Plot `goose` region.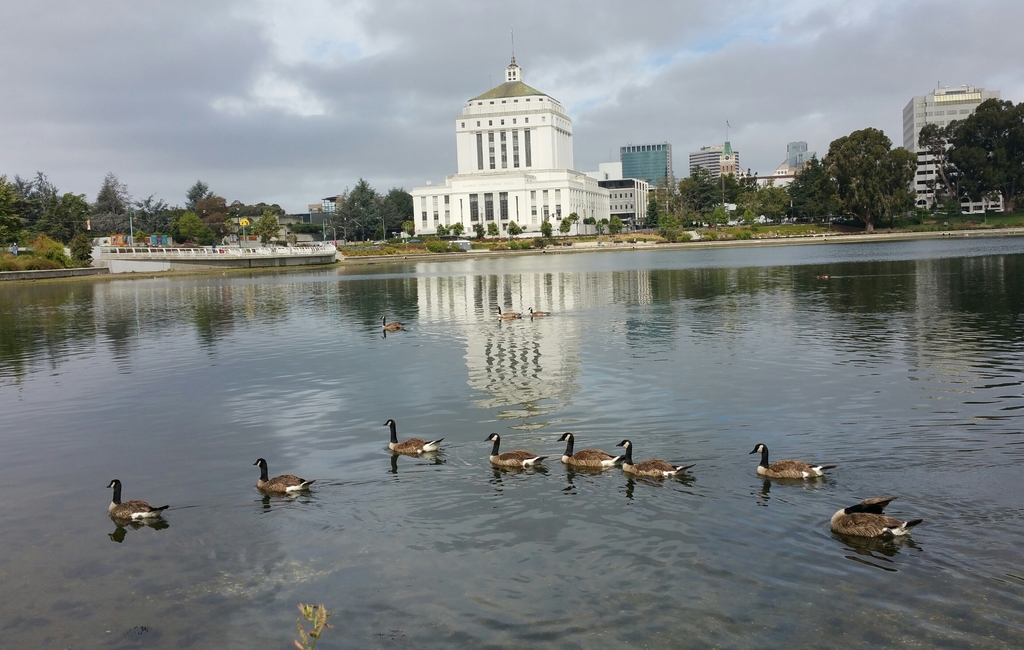
Plotted at Rect(385, 416, 445, 456).
